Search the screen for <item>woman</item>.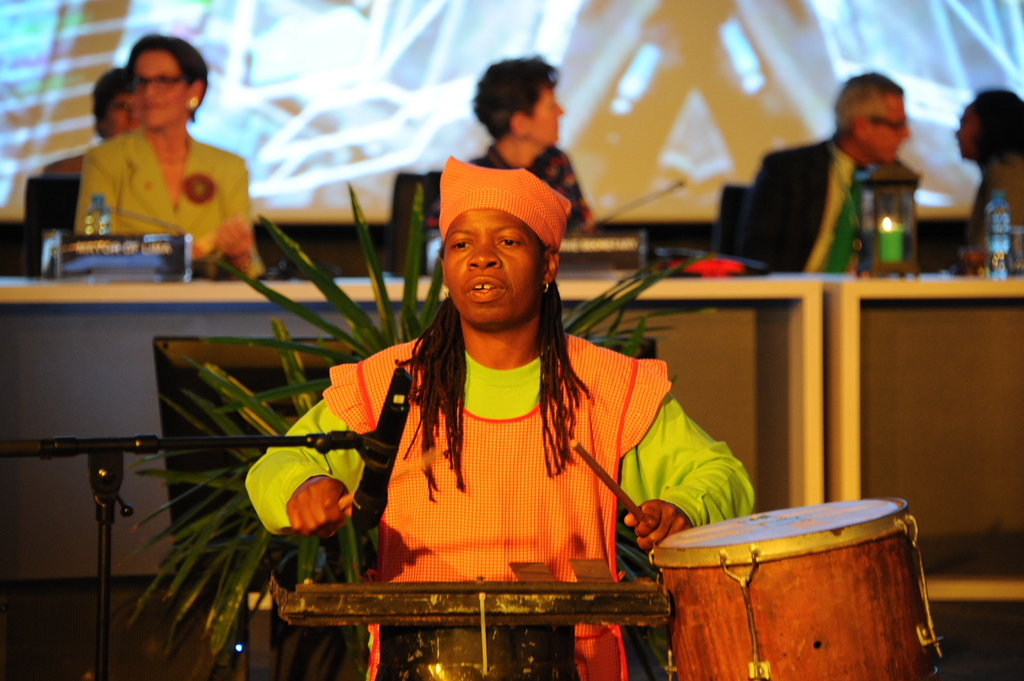
Found at rect(954, 93, 1023, 214).
